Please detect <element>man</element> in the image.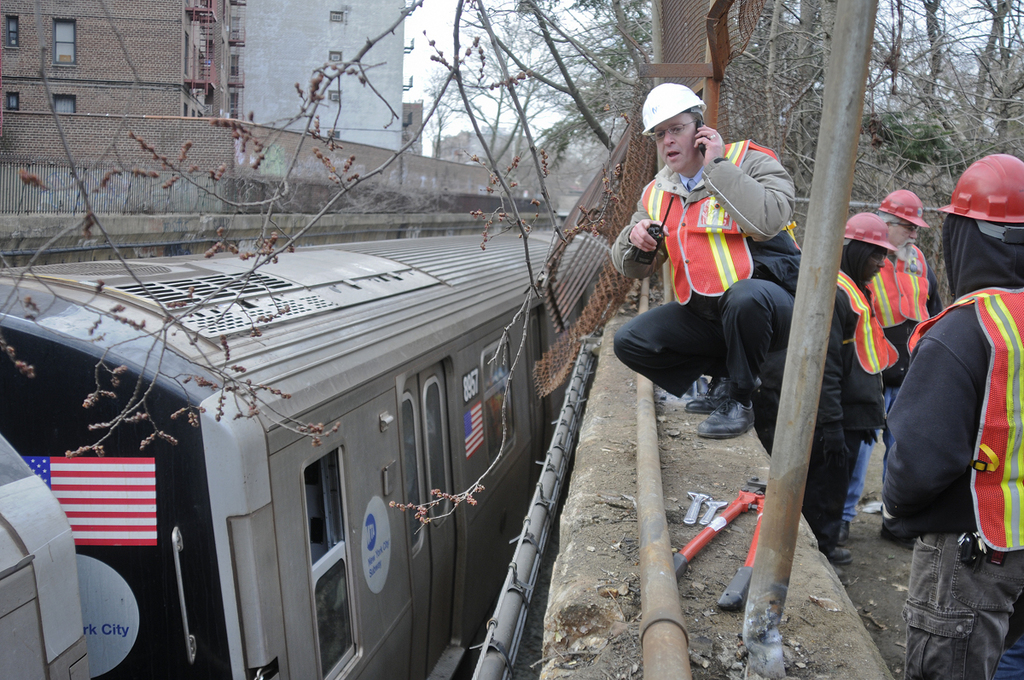
pyautogui.locateOnScreen(880, 154, 1023, 679).
